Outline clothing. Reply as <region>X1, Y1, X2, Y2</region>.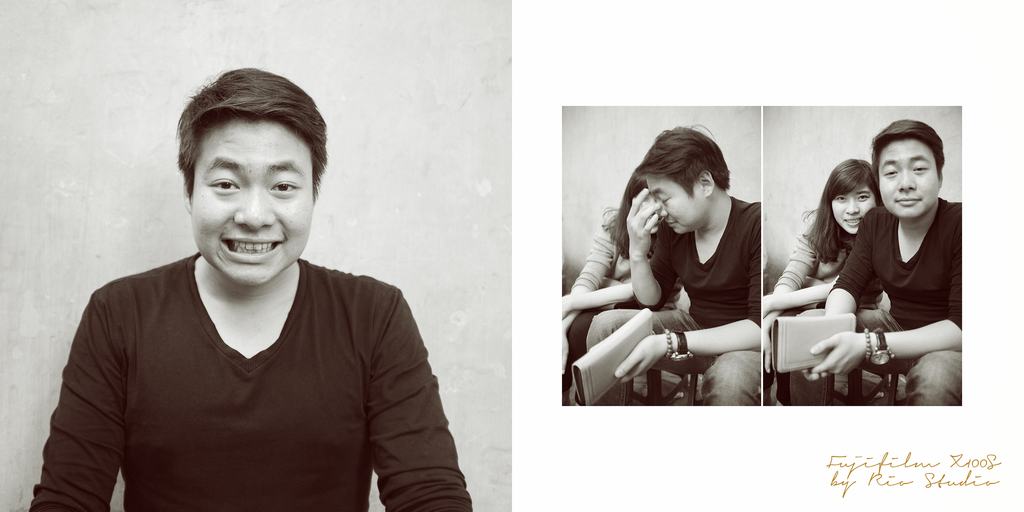
<region>567, 221, 690, 389</region>.
